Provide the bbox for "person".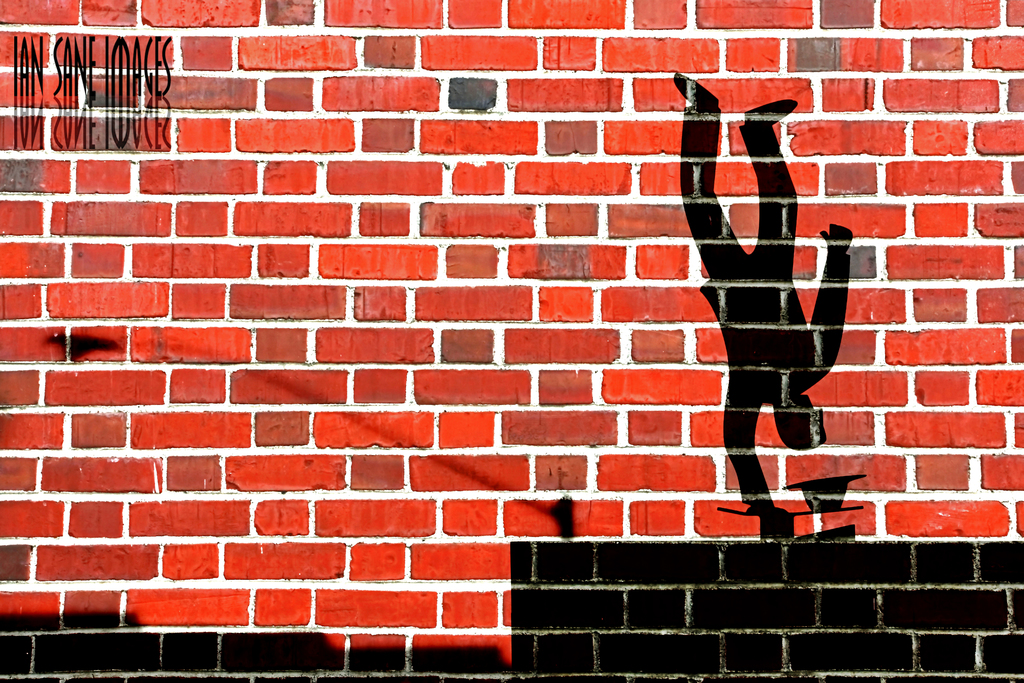
l=661, t=56, r=857, b=540.
